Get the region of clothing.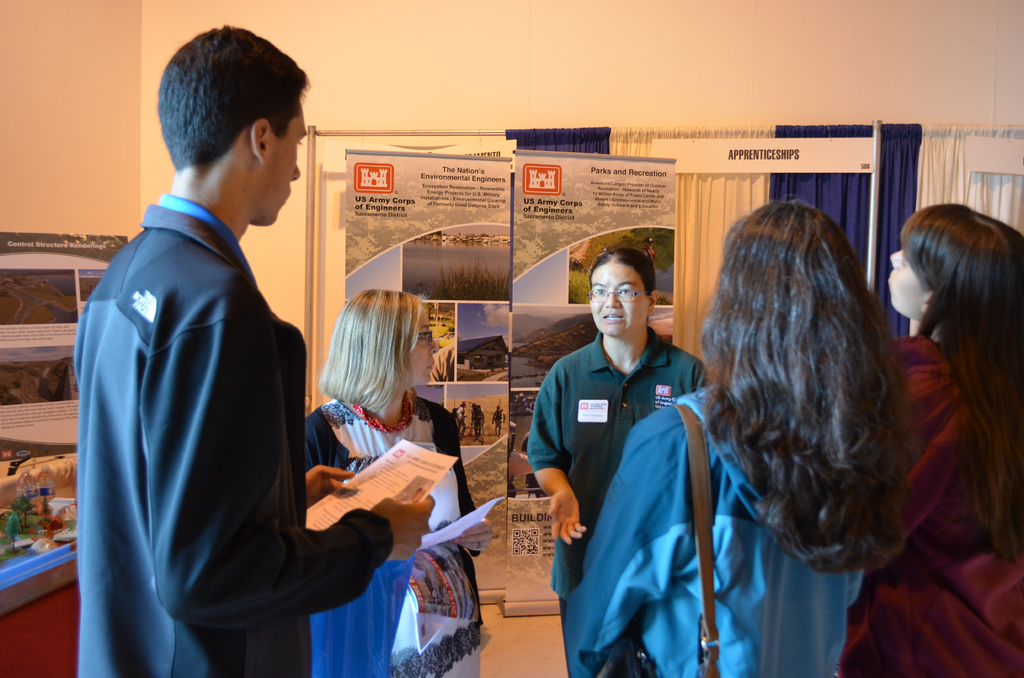
left=530, top=331, right=704, bottom=677.
